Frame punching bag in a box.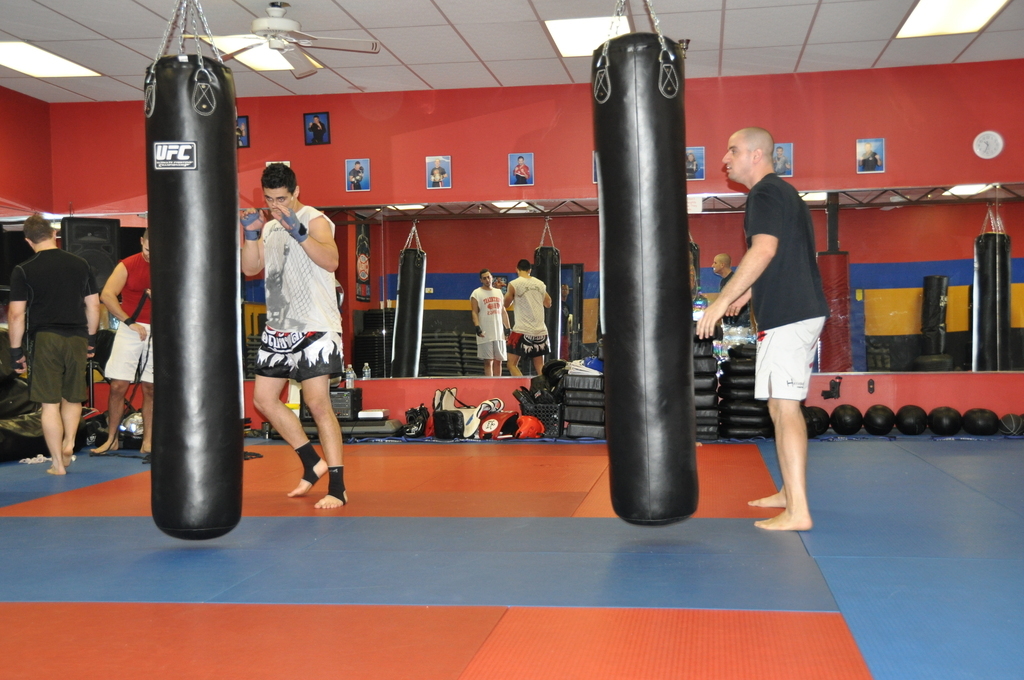
BBox(529, 249, 563, 371).
